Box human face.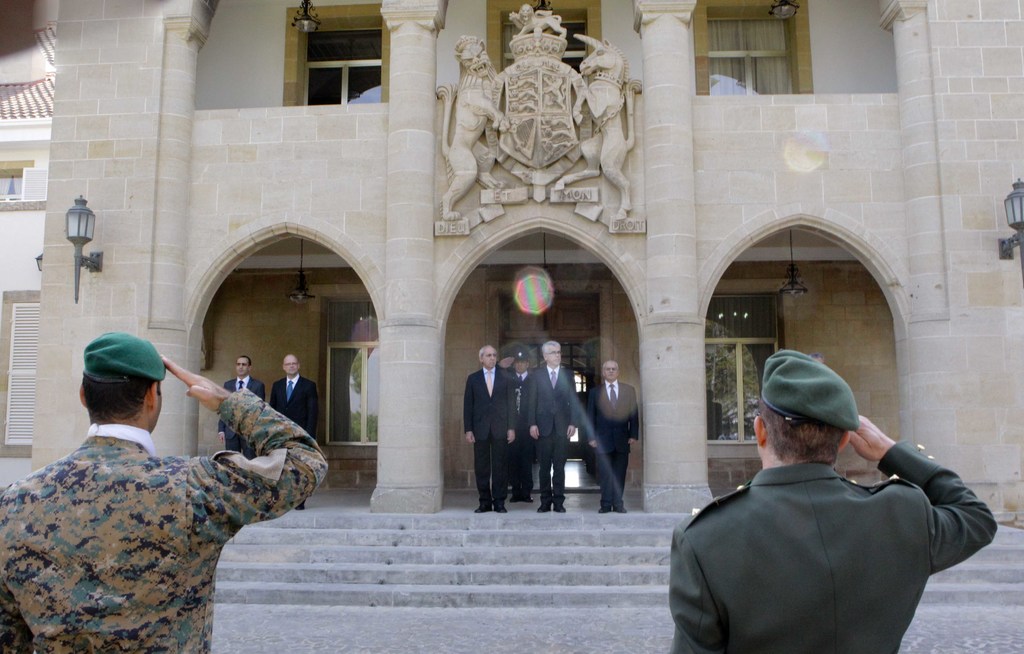
select_region(605, 362, 617, 379).
